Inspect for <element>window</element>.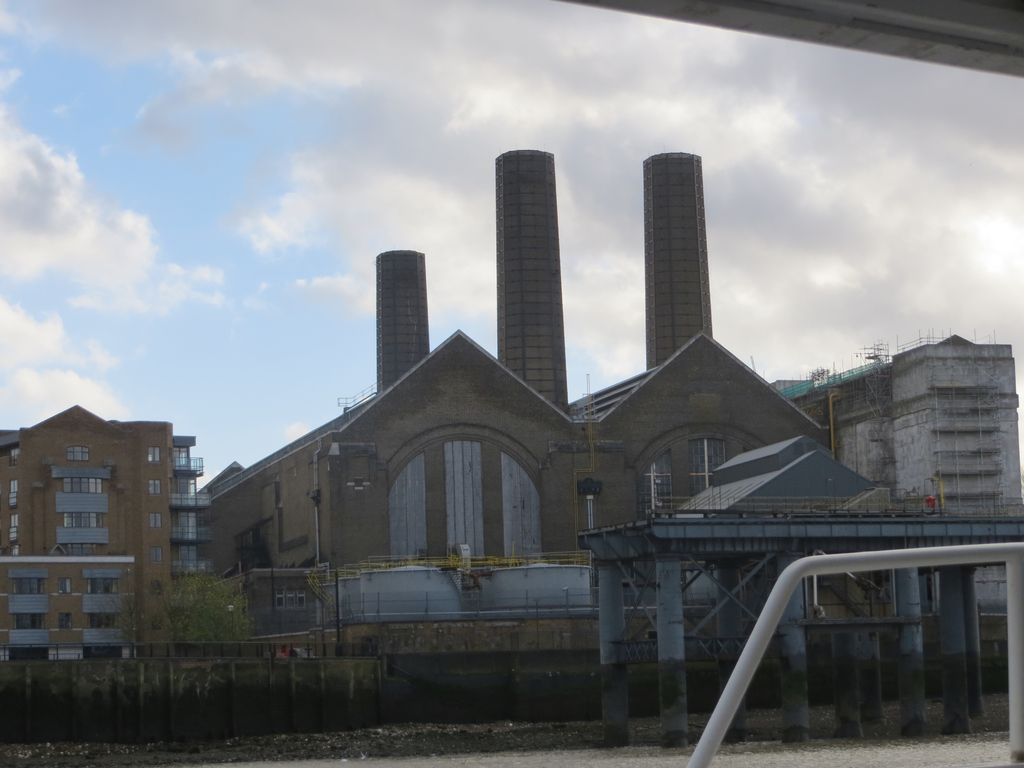
Inspection: 67, 446, 90, 462.
